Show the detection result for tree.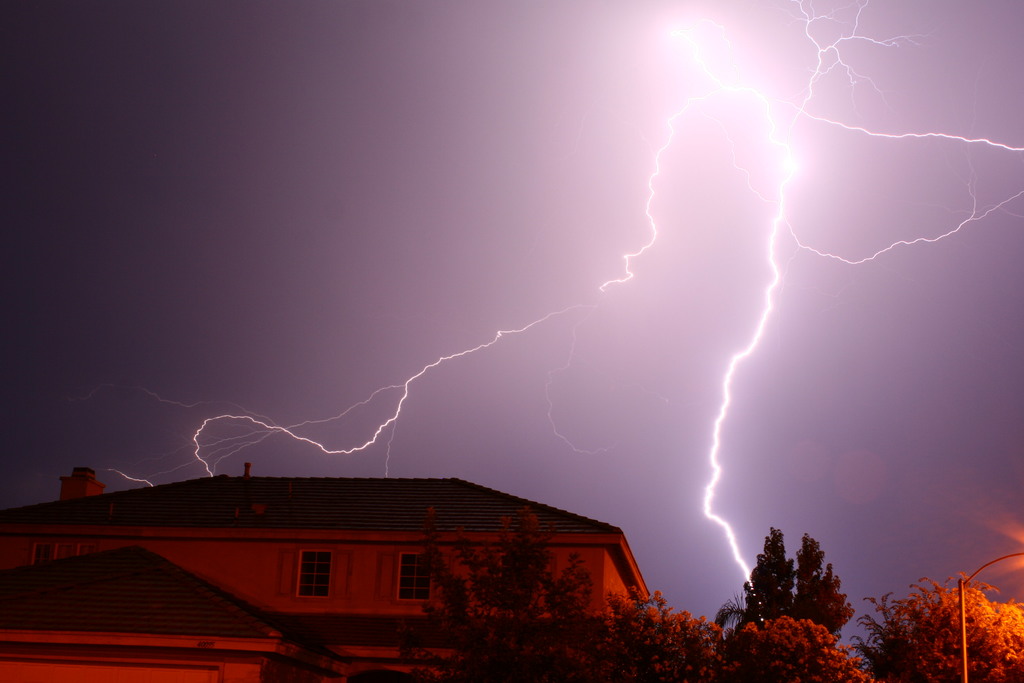
Rect(728, 514, 871, 627).
